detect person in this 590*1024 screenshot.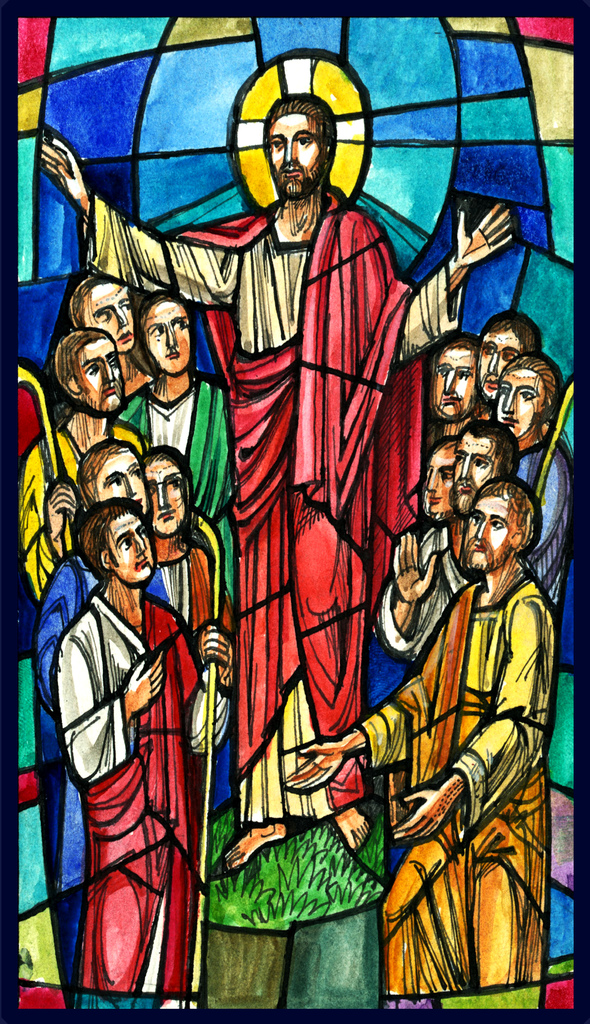
Detection: [x1=37, y1=437, x2=231, y2=1006].
